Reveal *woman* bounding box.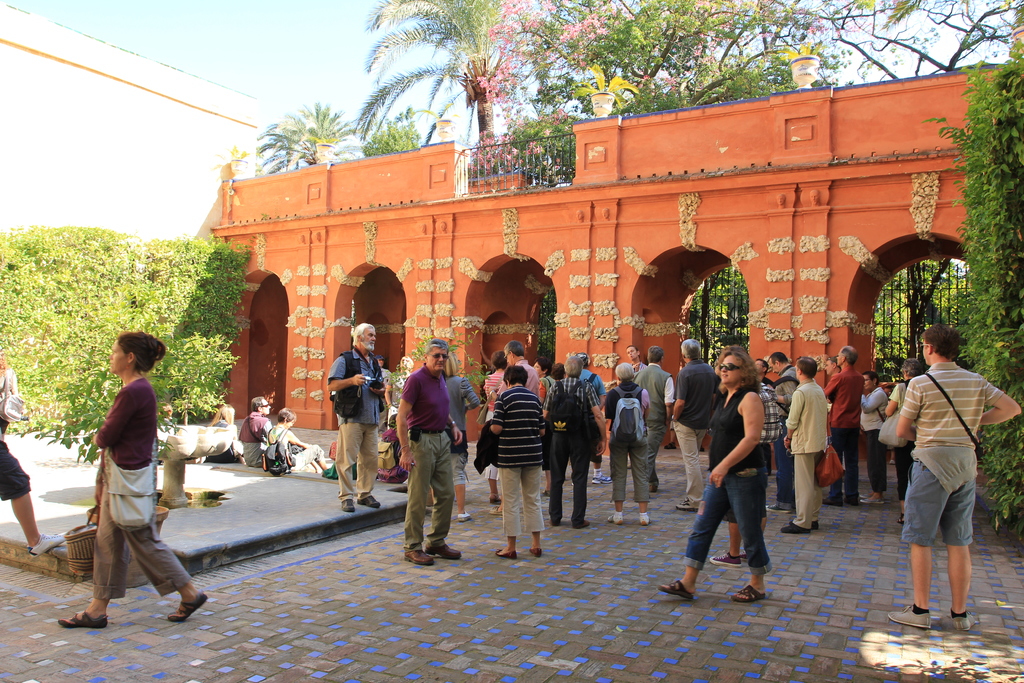
Revealed: <bbox>659, 346, 771, 604</bbox>.
